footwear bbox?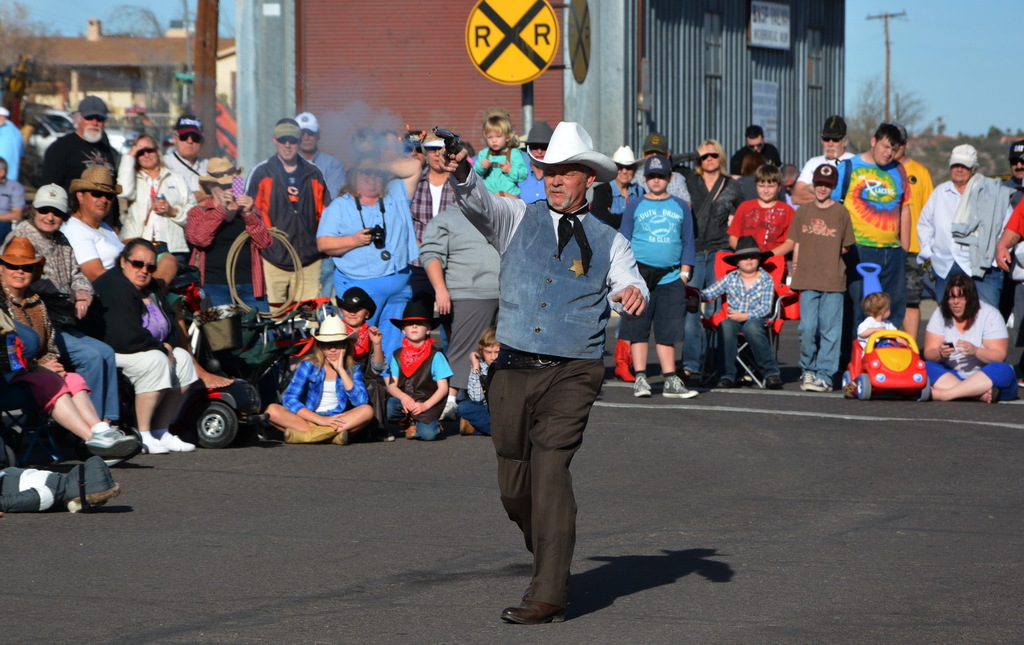
bbox=[501, 597, 570, 623]
